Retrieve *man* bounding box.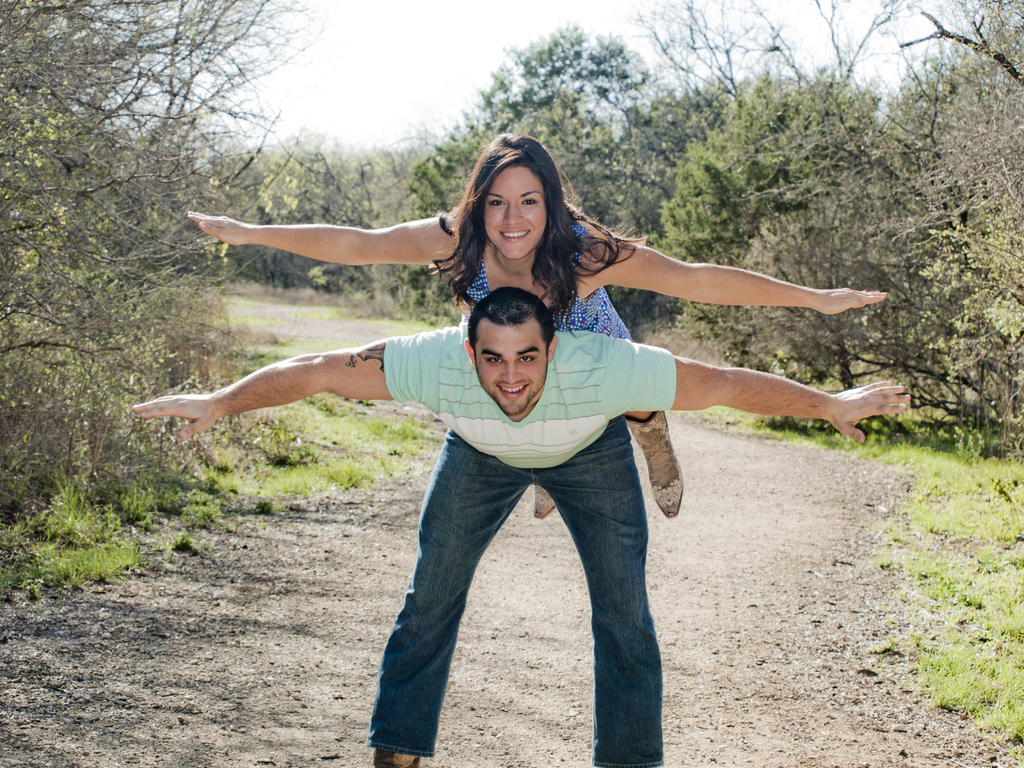
Bounding box: <bbox>134, 286, 913, 767</bbox>.
